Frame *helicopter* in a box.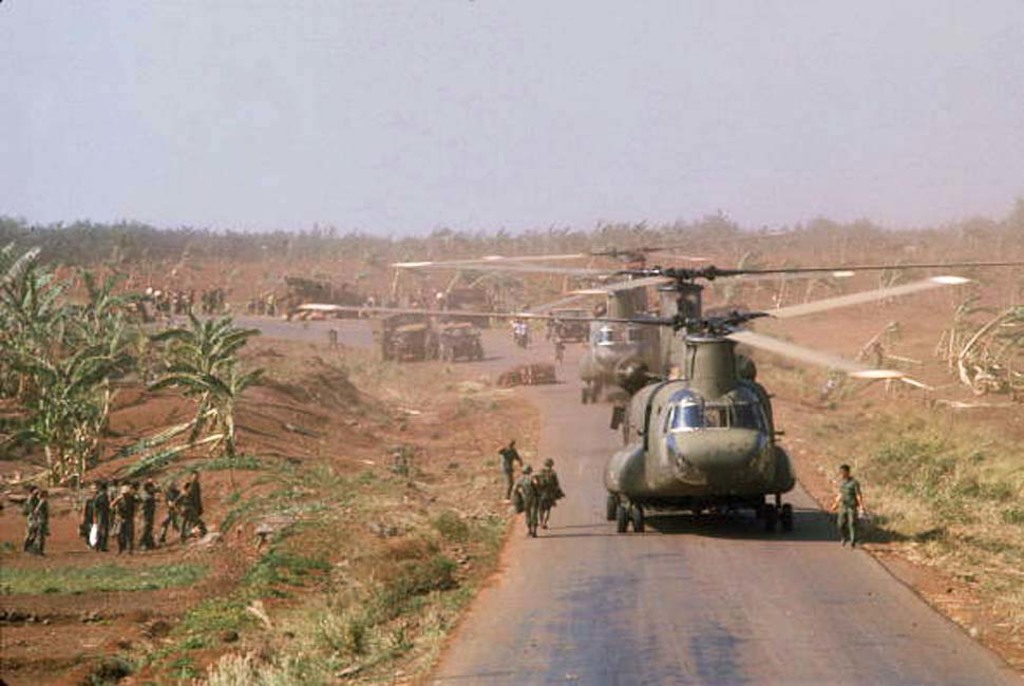
{"left": 397, "top": 228, "right": 807, "bottom": 409}.
